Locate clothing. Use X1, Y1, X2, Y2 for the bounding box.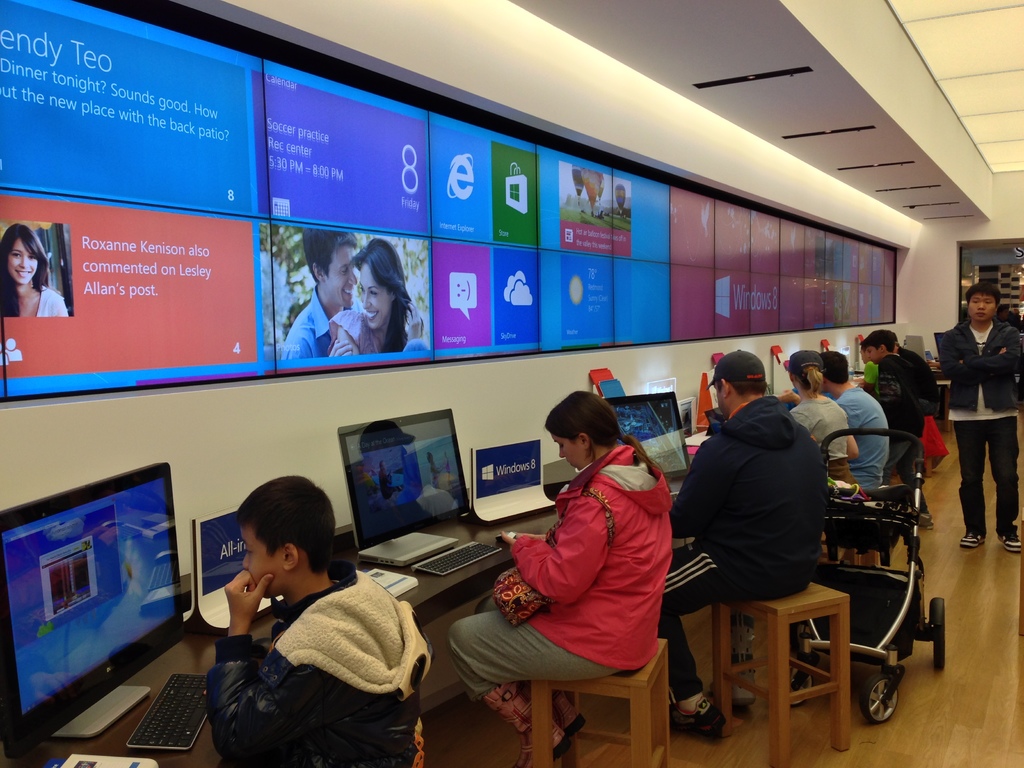
935, 312, 1022, 535.
